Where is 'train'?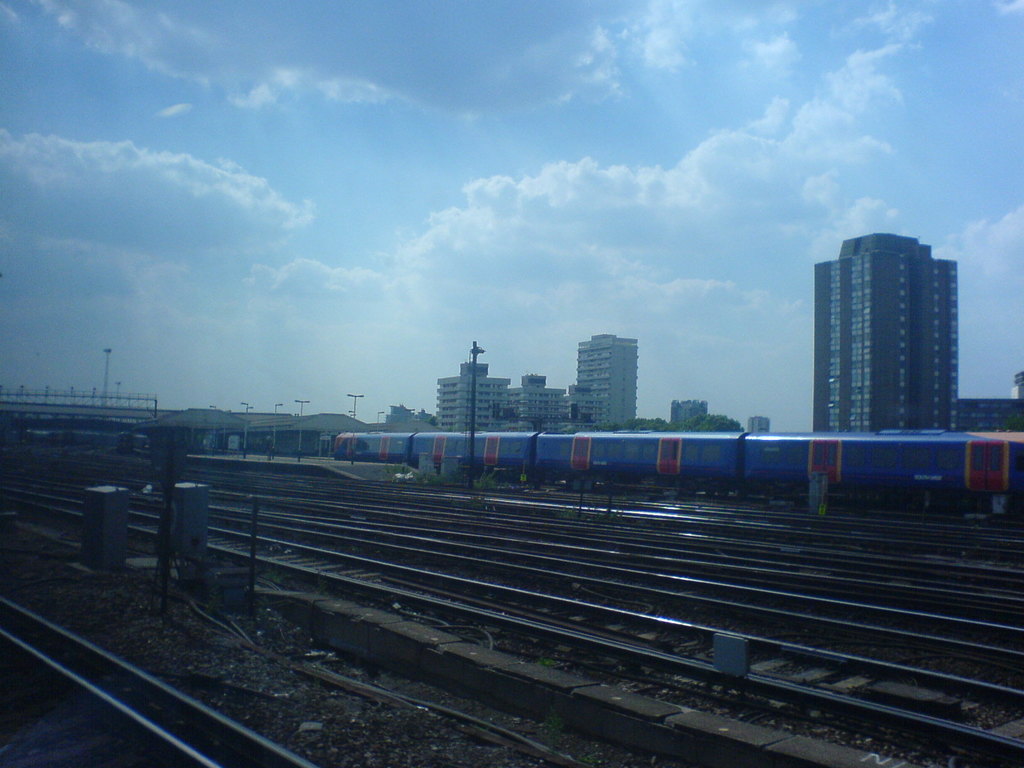
{"left": 333, "top": 434, "right": 1023, "bottom": 513}.
